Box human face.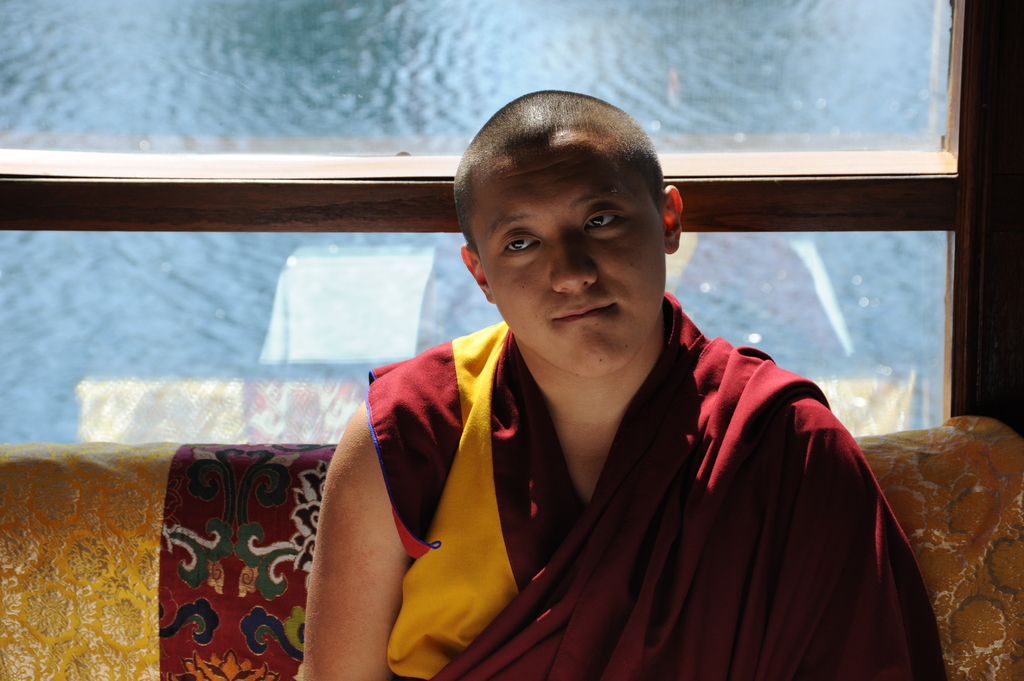
{"x1": 475, "y1": 148, "x2": 665, "y2": 376}.
